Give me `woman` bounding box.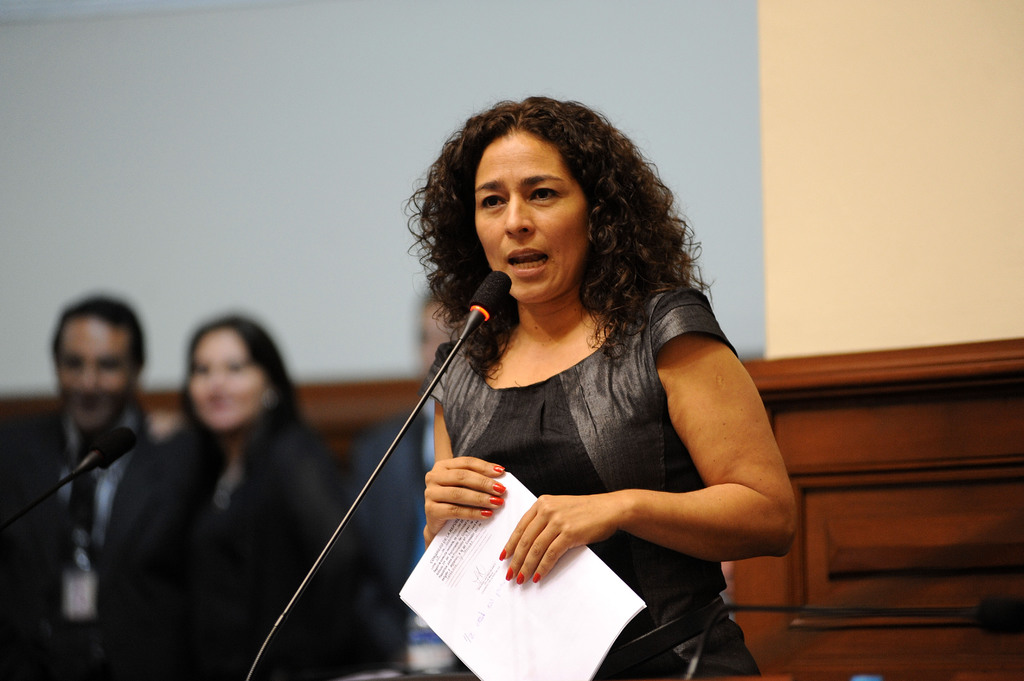
left=101, top=311, right=359, bottom=680.
